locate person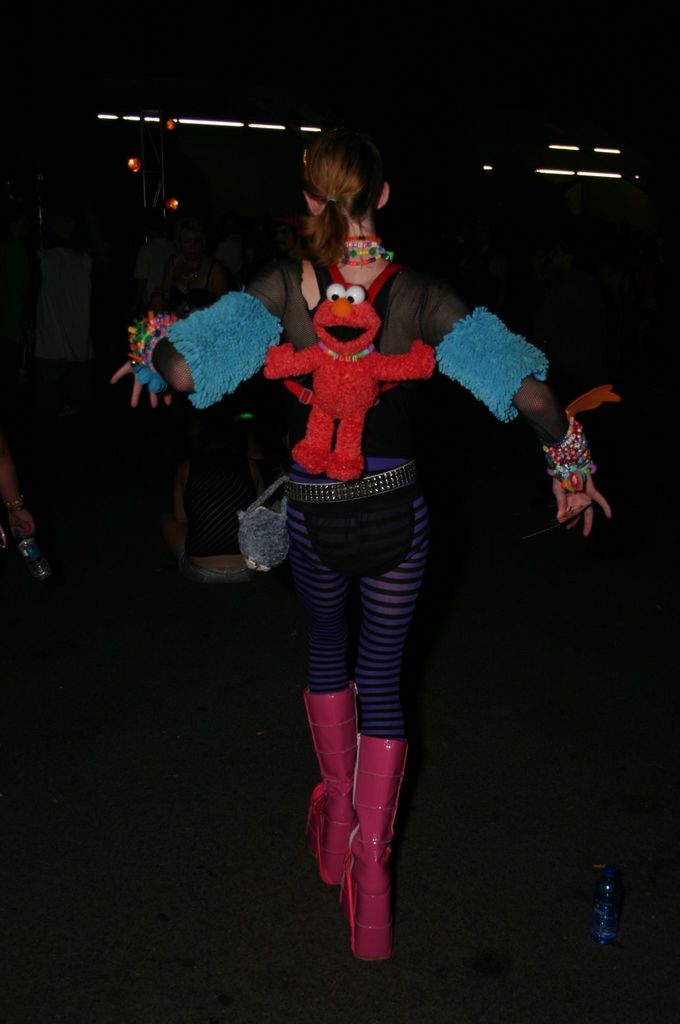
BBox(109, 132, 620, 962)
